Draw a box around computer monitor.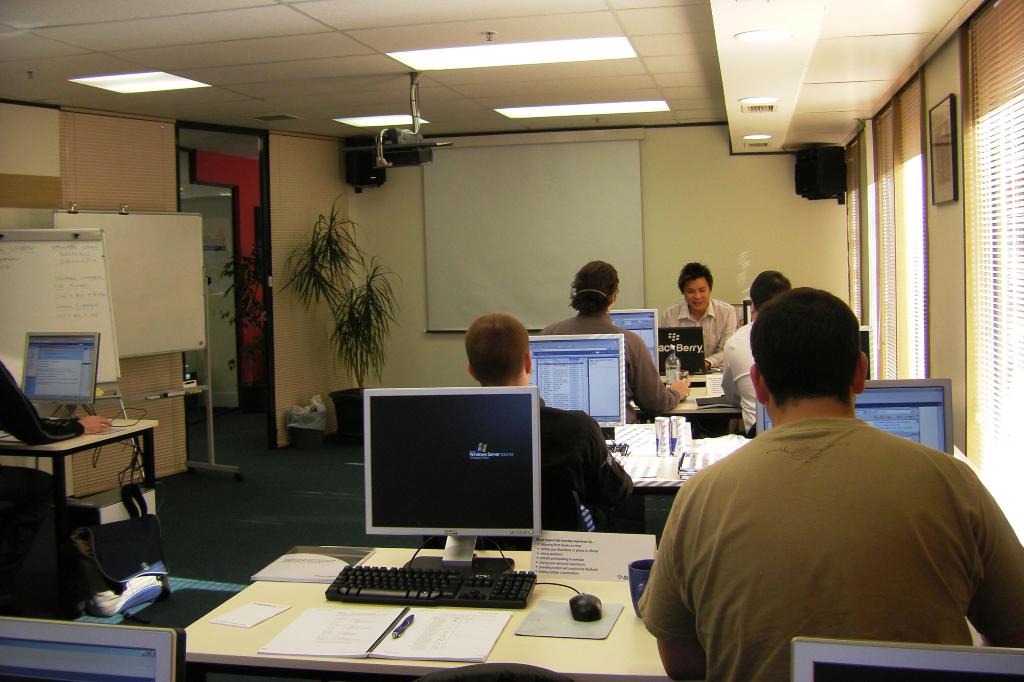
left=514, top=329, right=630, bottom=461.
